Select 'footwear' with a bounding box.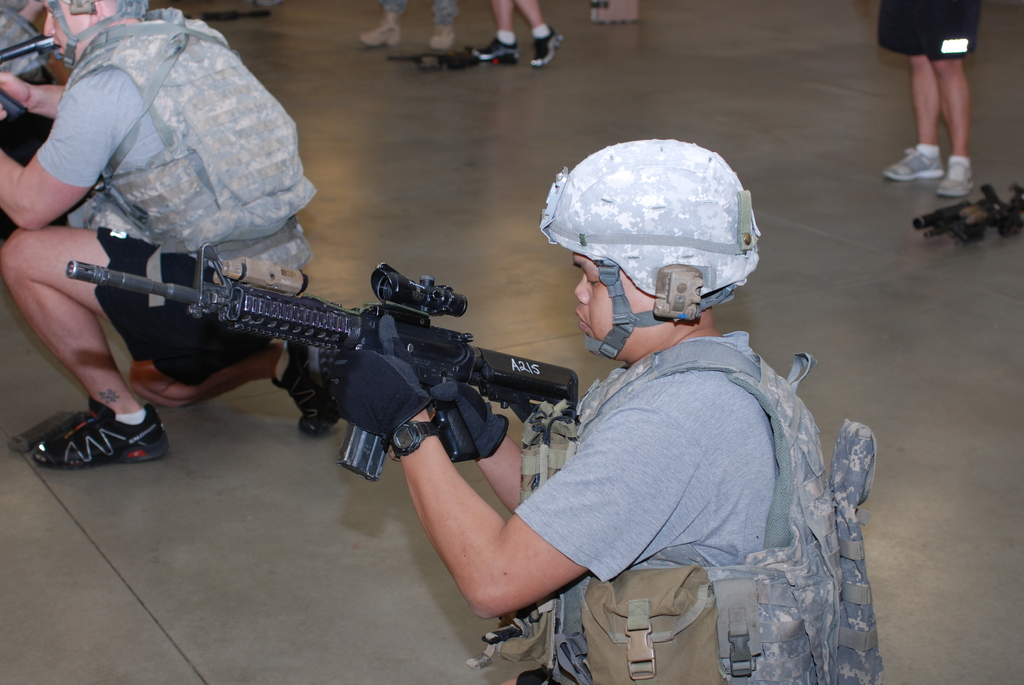
select_region(939, 159, 977, 195).
